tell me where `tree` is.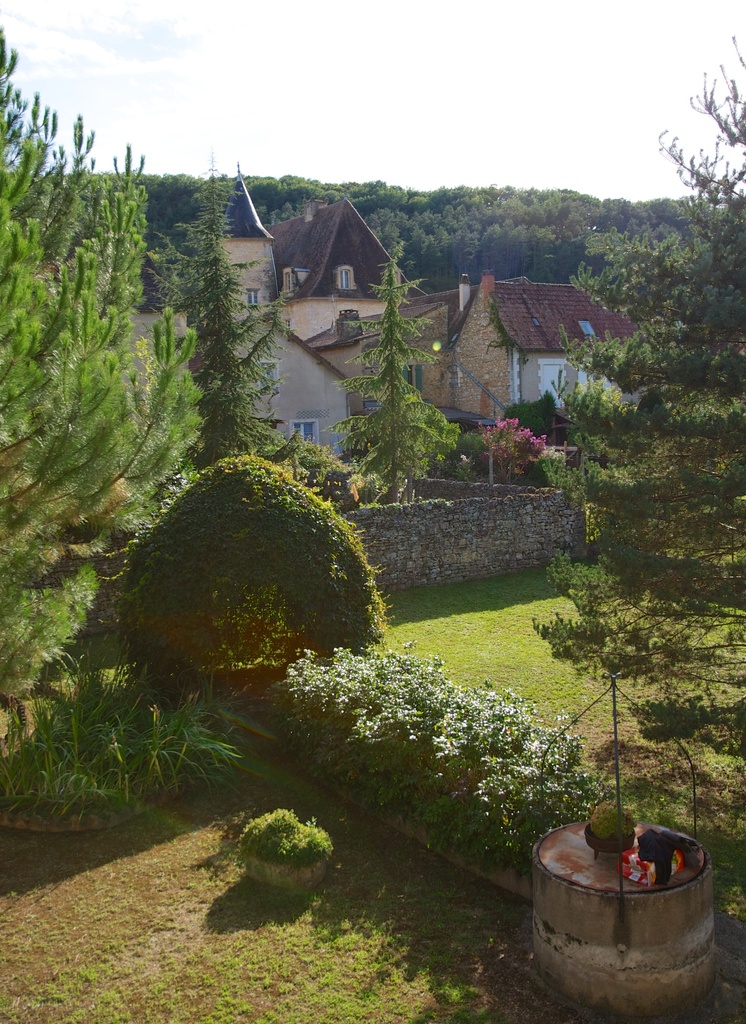
`tree` is at x1=140 y1=146 x2=294 y2=462.
